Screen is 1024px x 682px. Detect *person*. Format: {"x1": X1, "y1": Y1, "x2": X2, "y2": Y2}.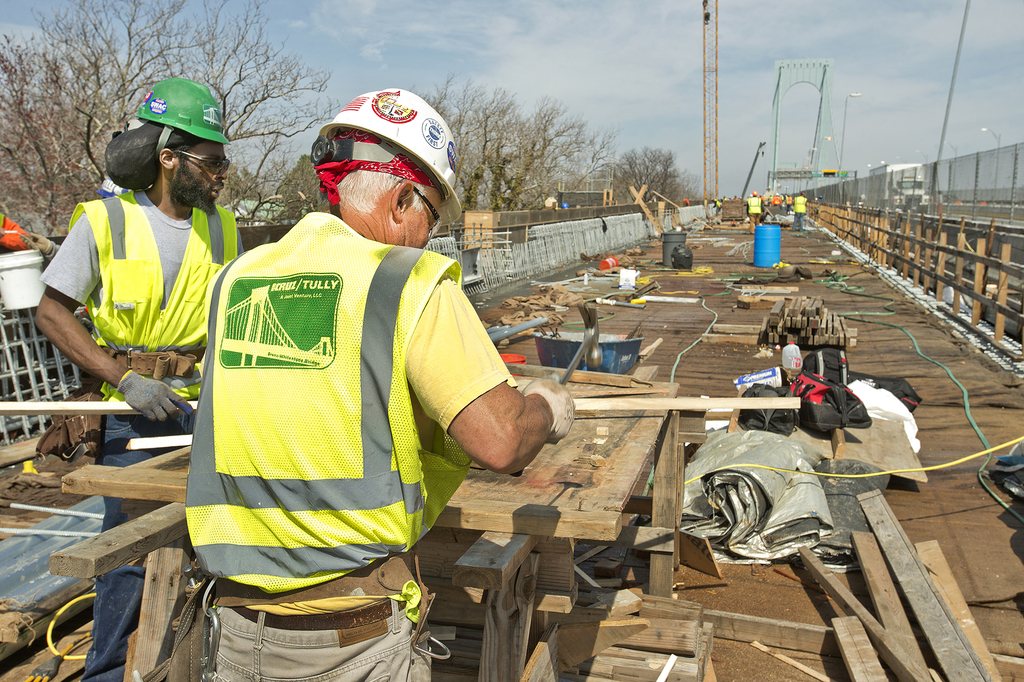
{"x1": 769, "y1": 190, "x2": 781, "y2": 215}.
